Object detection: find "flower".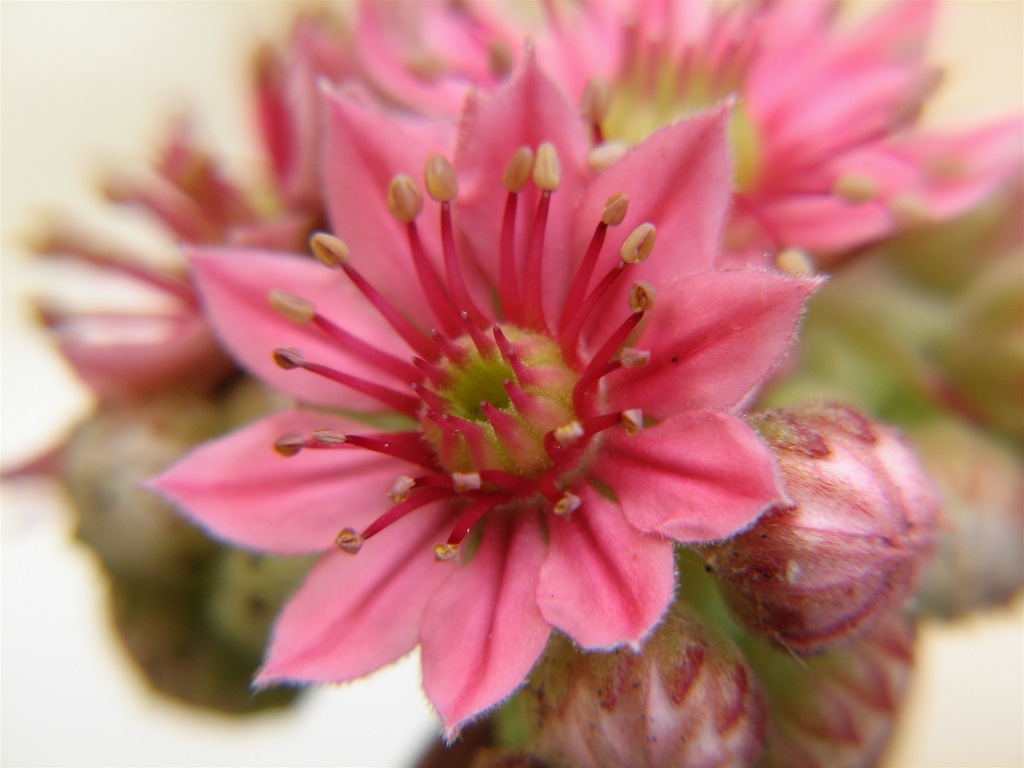
0,58,321,466.
